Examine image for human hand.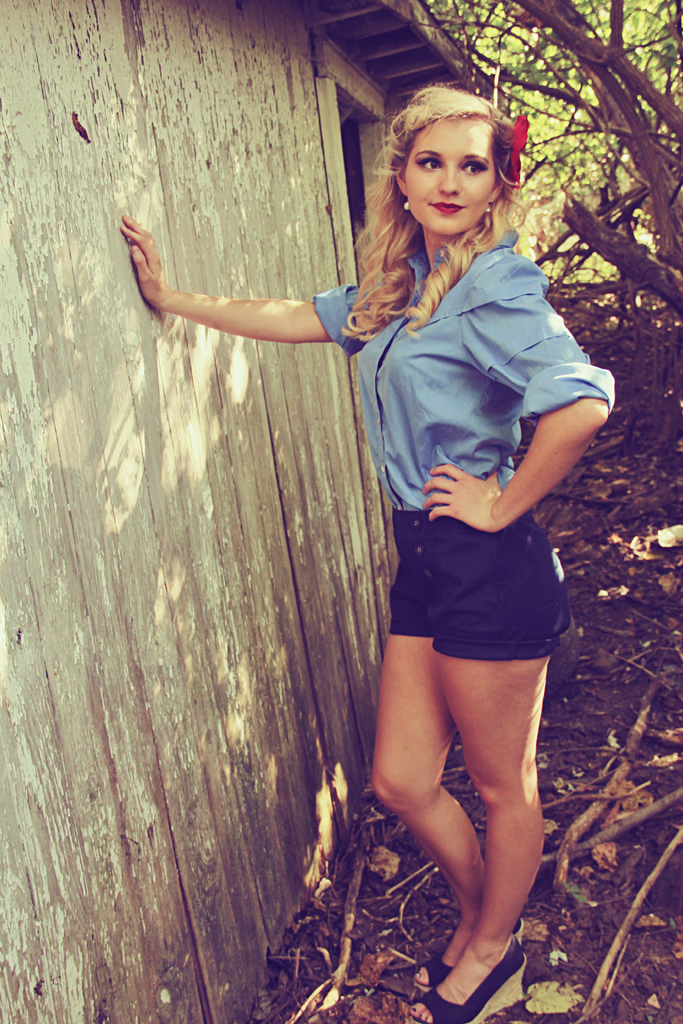
Examination result: pyautogui.locateOnScreen(120, 212, 176, 314).
